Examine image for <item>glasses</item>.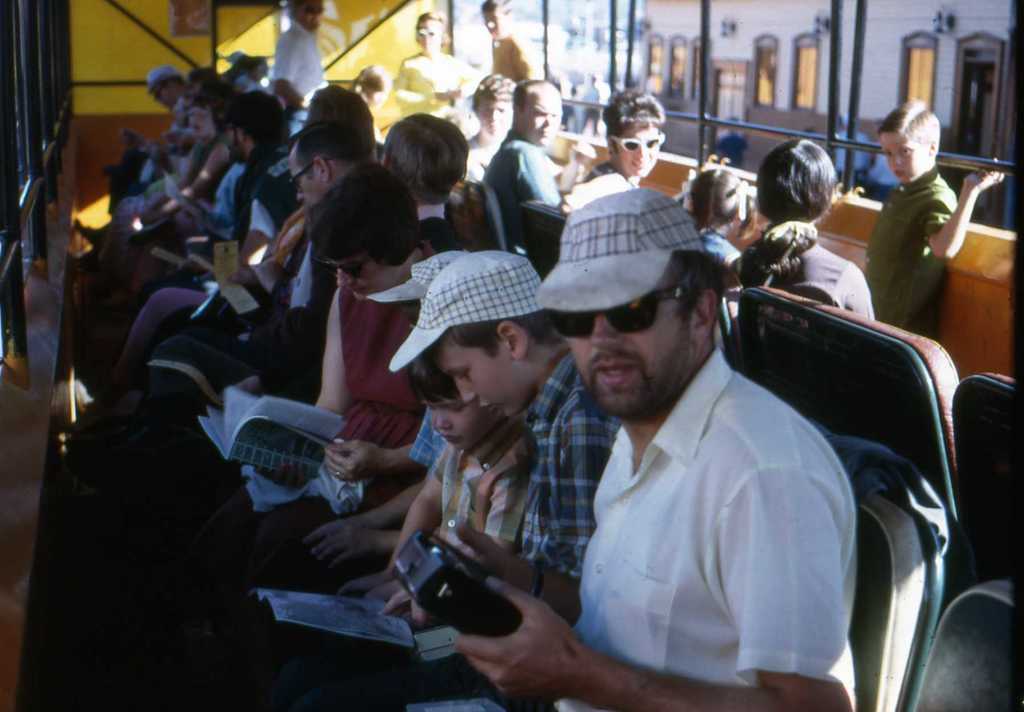
Examination result: box(611, 131, 664, 155).
